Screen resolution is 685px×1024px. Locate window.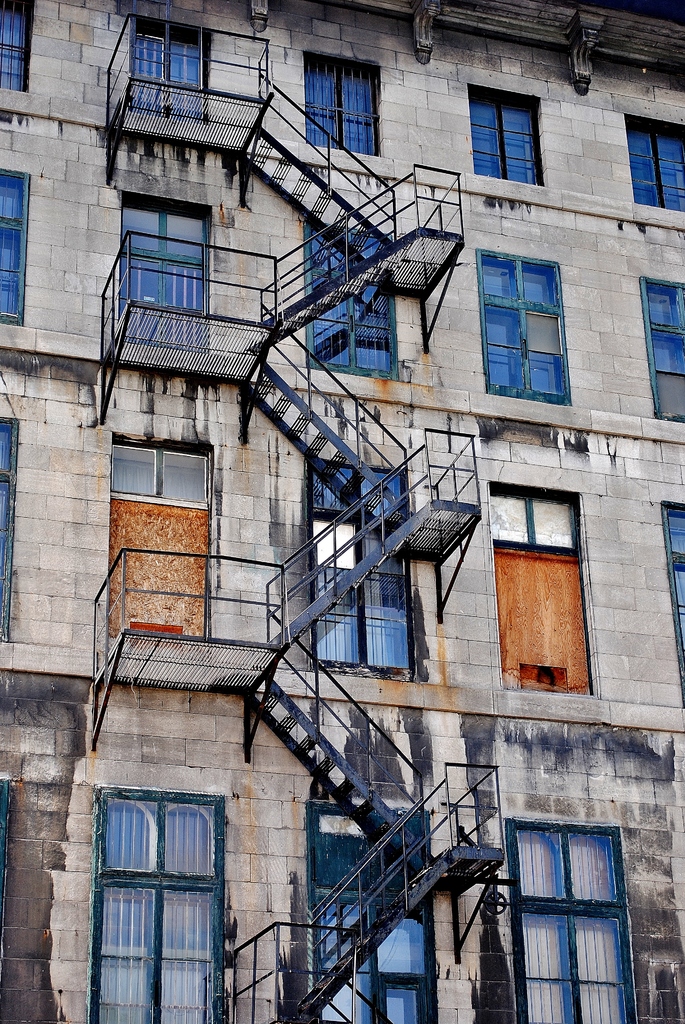
(x1=499, y1=481, x2=585, y2=691).
